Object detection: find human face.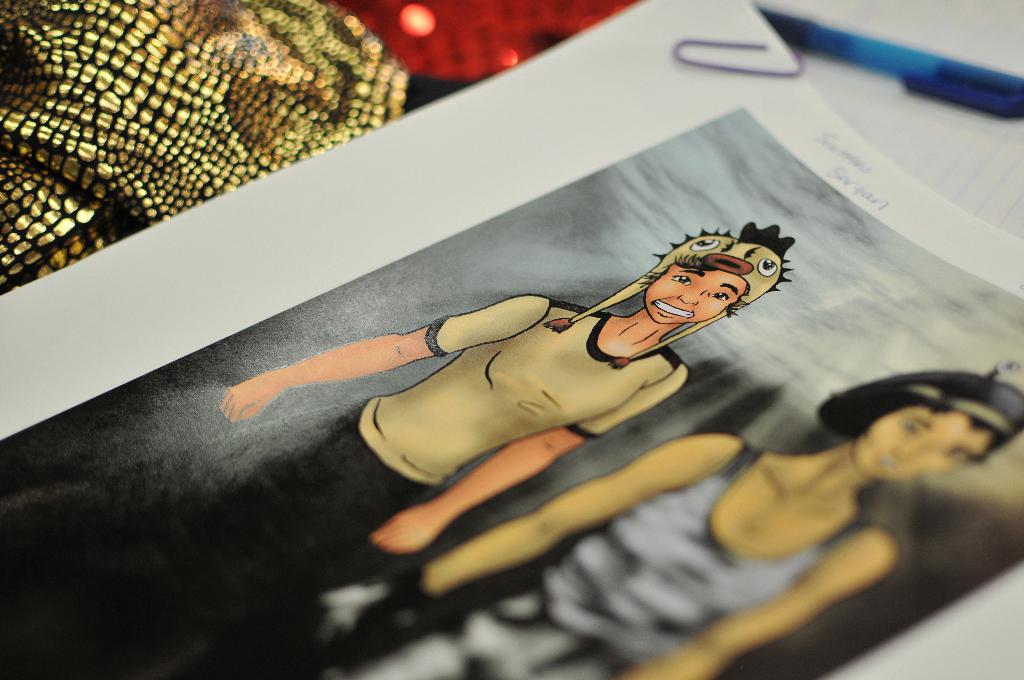
854,405,997,487.
